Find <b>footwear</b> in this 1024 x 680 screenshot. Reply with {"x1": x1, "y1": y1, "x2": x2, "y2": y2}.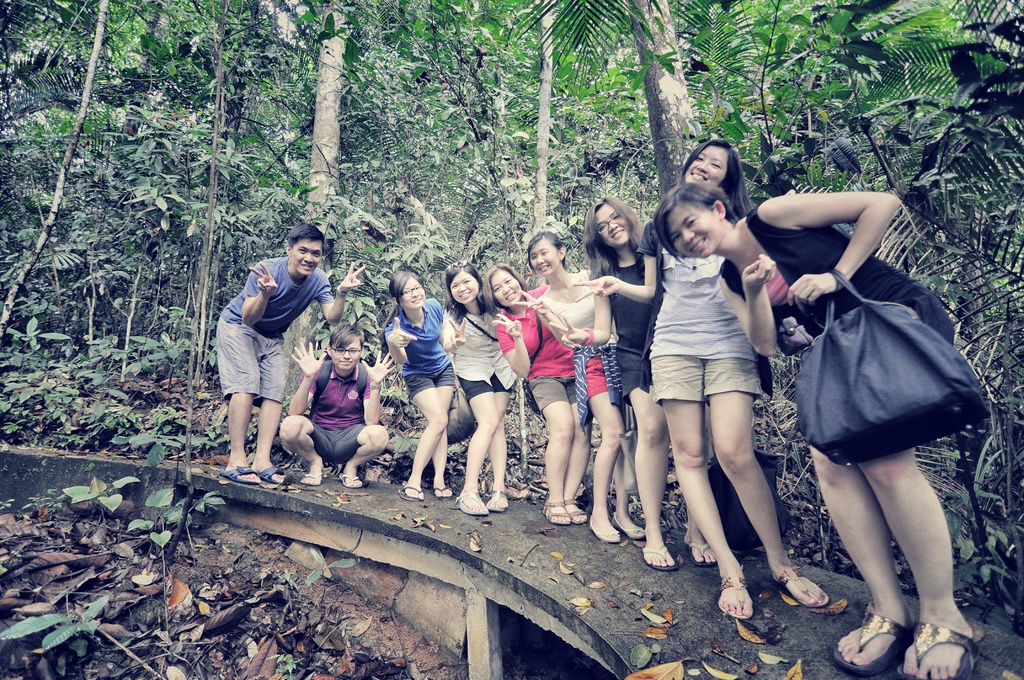
{"x1": 428, "y1": 482, "x2": 453, "y2": 500}.
